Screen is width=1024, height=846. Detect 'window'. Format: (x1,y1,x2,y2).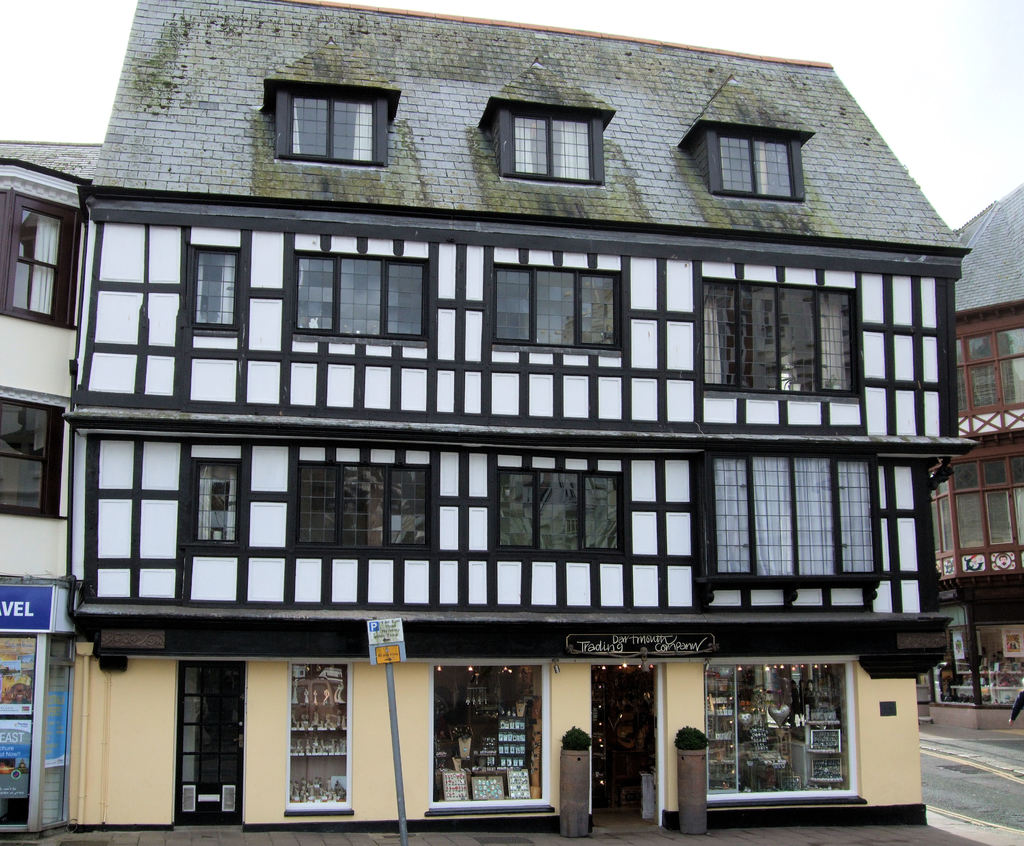
(4,196,75,319).
